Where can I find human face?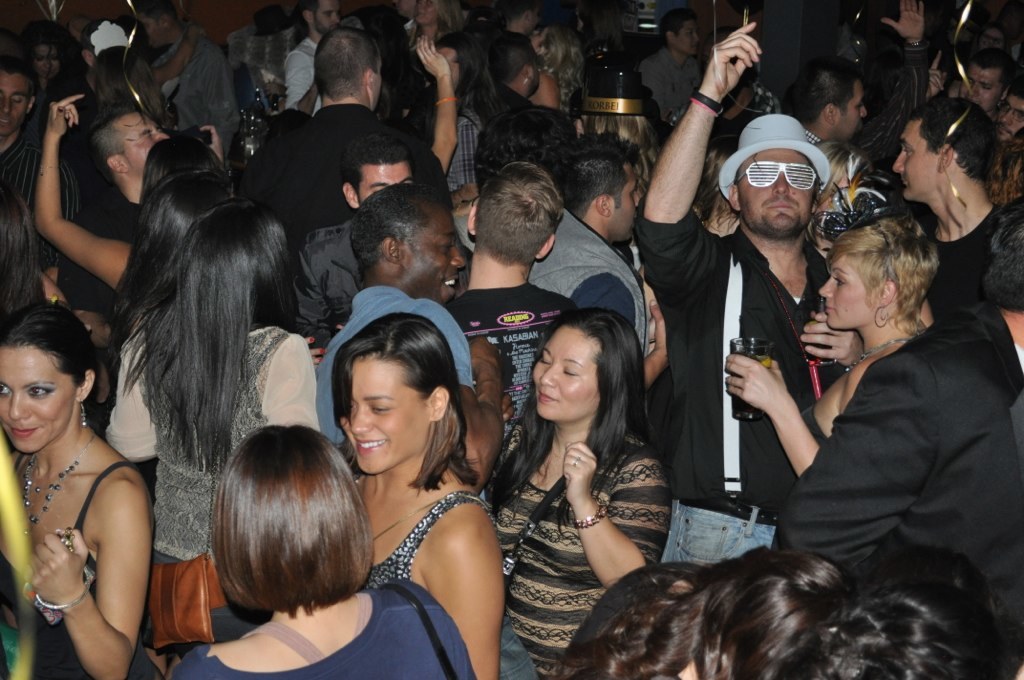
You can find it at bbox=[534, 321, 595, 412].
